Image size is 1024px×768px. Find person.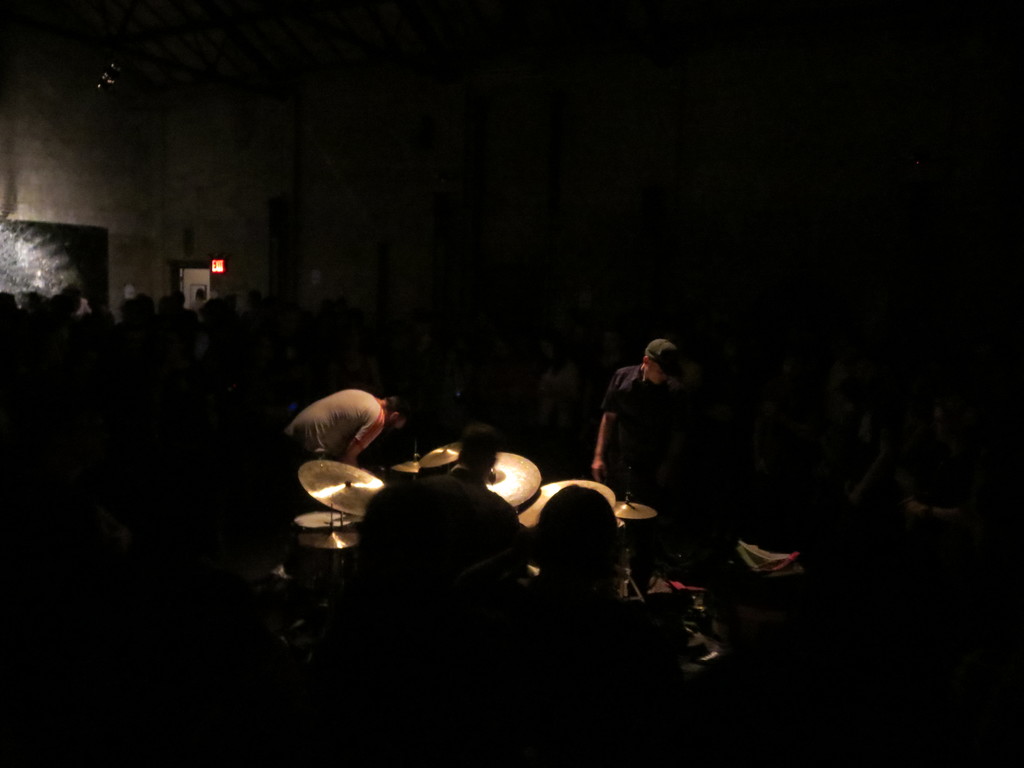
[400,425,530,586].
